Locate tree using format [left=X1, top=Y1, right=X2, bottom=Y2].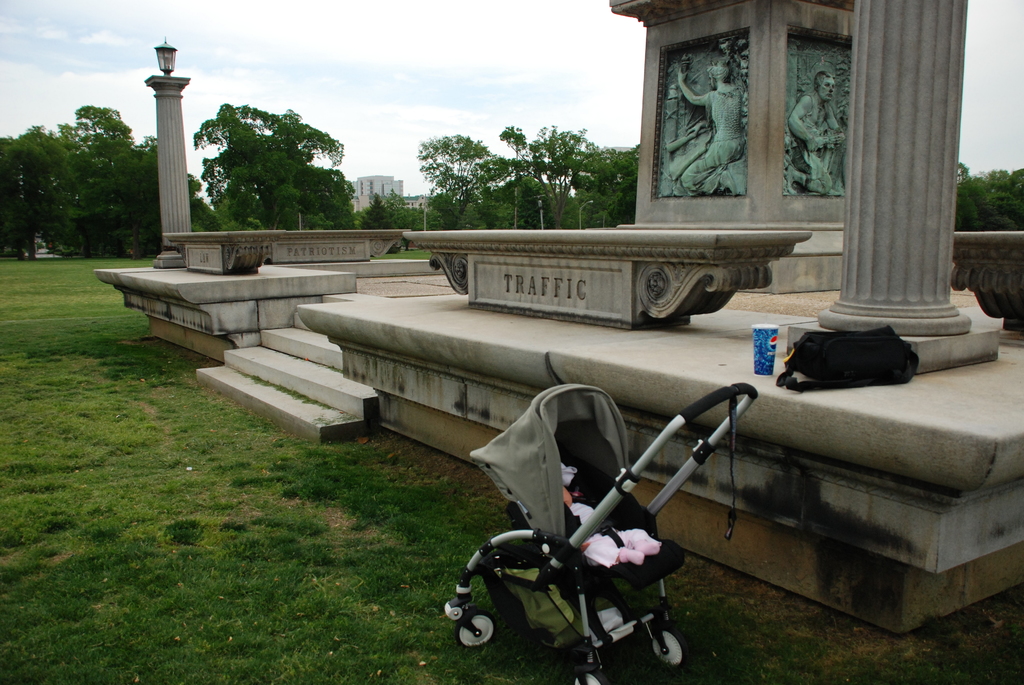
[left=360, top=189, right=394, bottom=230].
